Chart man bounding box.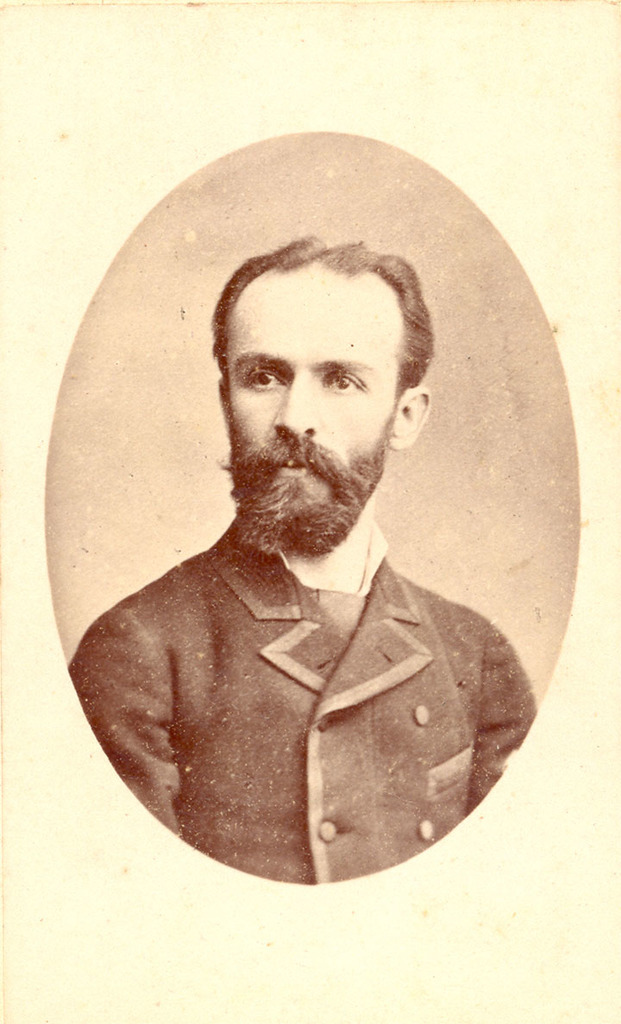
Charted: (left=59, top=228, right=543, bottom=884).
